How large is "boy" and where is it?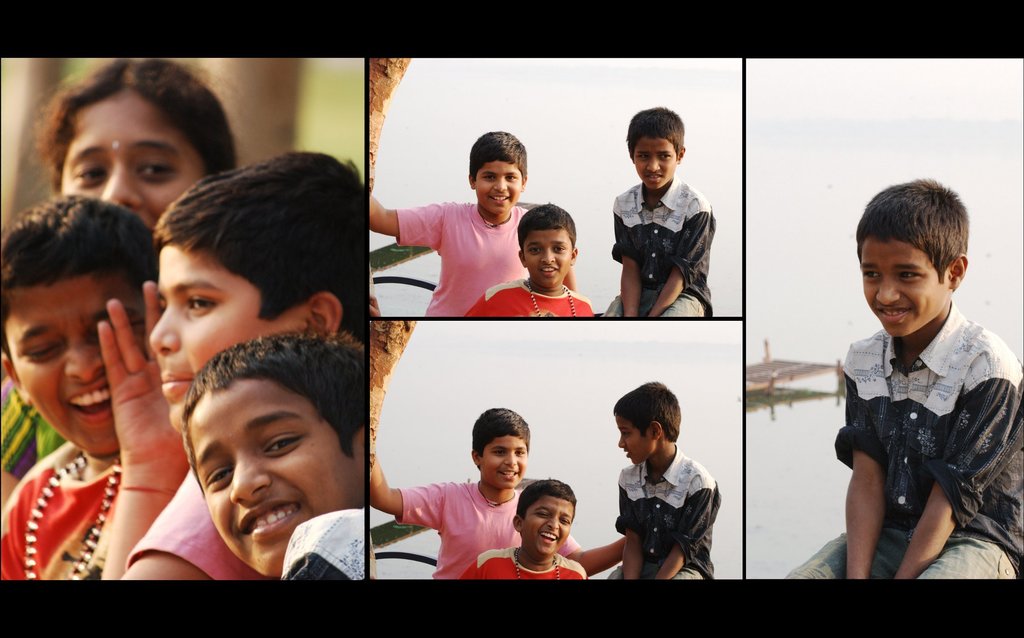
Bounding box: l=370, t=132, r=573, b=320.
